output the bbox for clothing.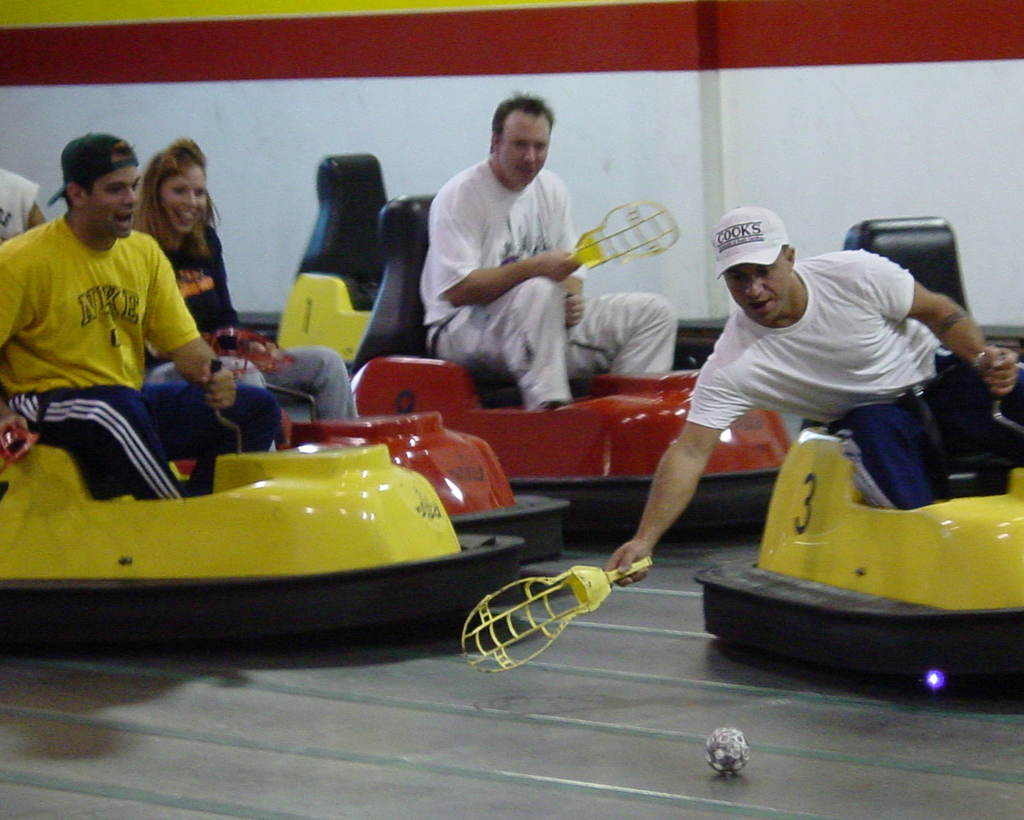
box(12, 182, 230, 495).
